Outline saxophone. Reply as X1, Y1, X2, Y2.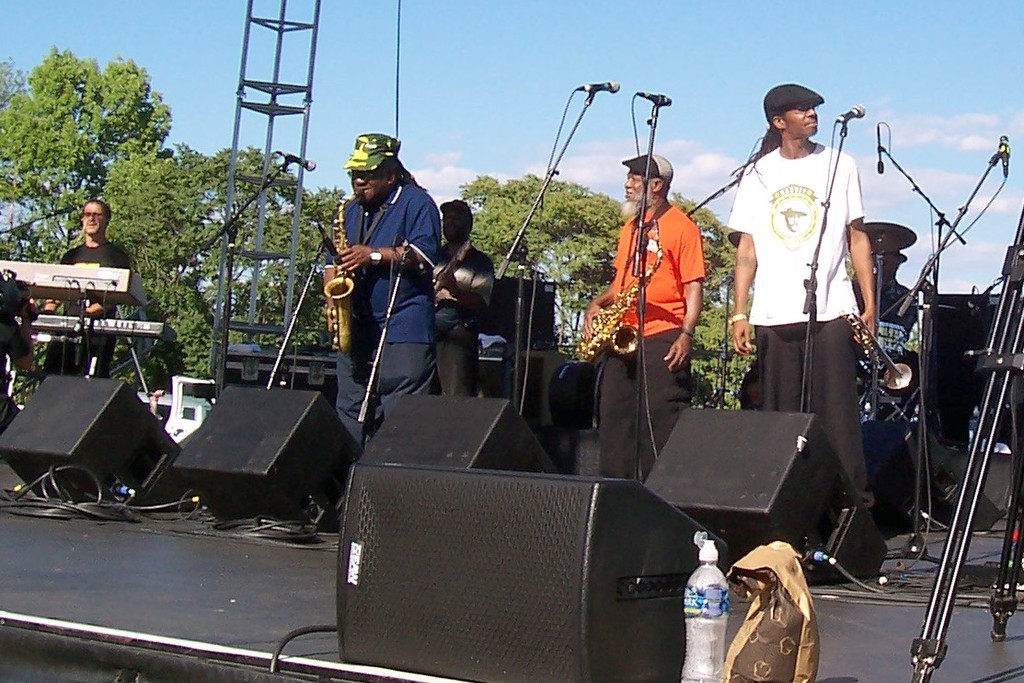
321, 187, 366, 353.
